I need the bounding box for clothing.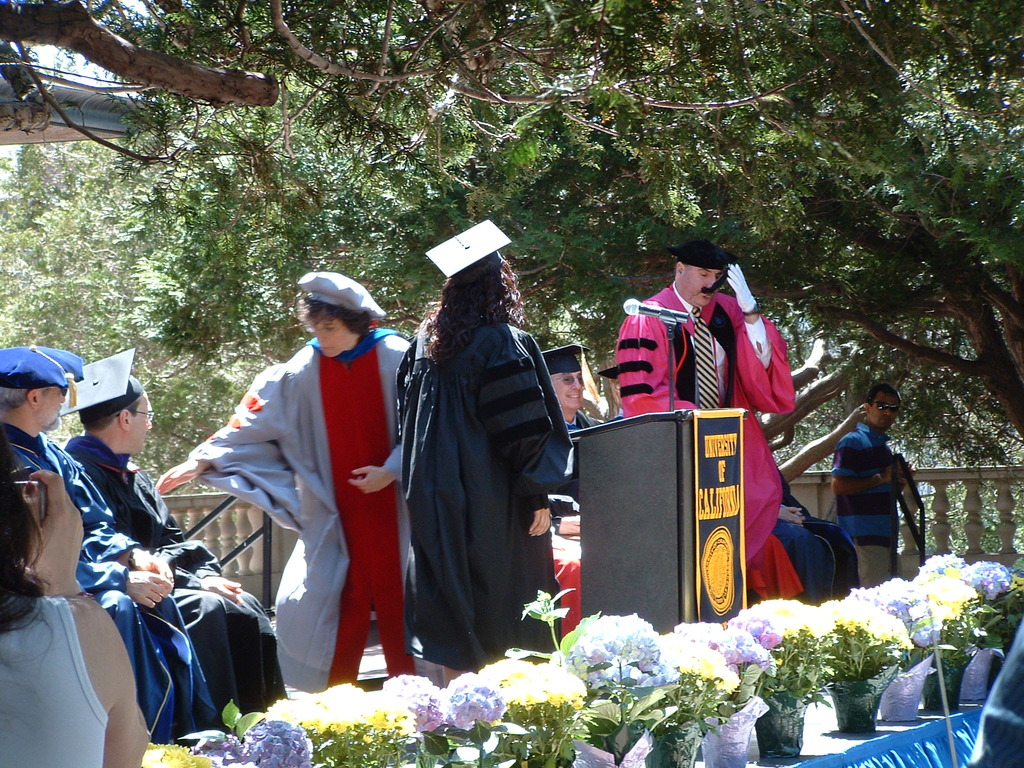
Here it is: {"left": 833, "top": 417, "right": 904, "bottom": 588}.
